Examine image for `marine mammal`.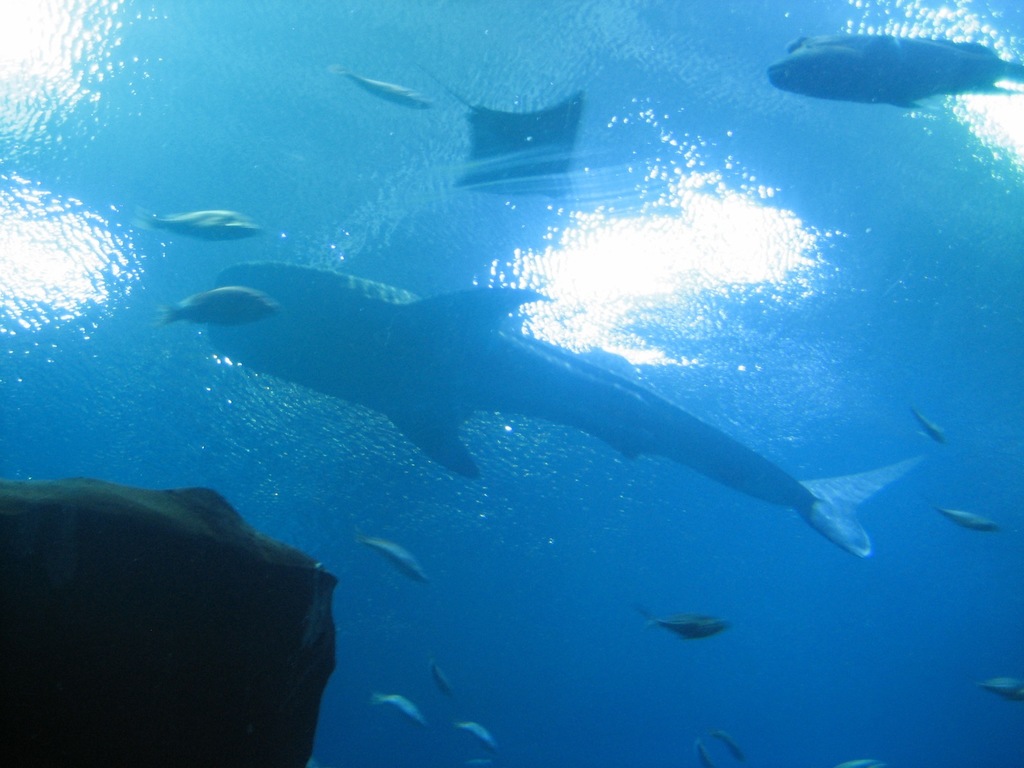
Examination result: select_region(455, 720, 497, 752).
